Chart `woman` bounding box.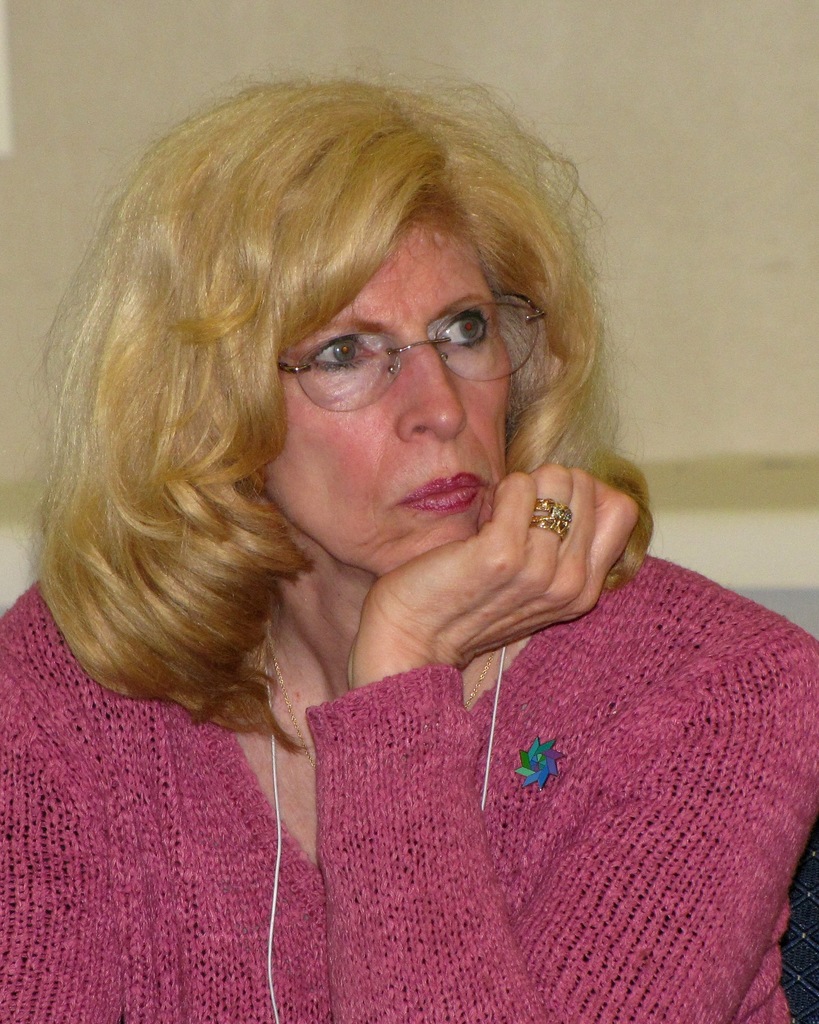
Charted: box(0, 32, 780, 979).
